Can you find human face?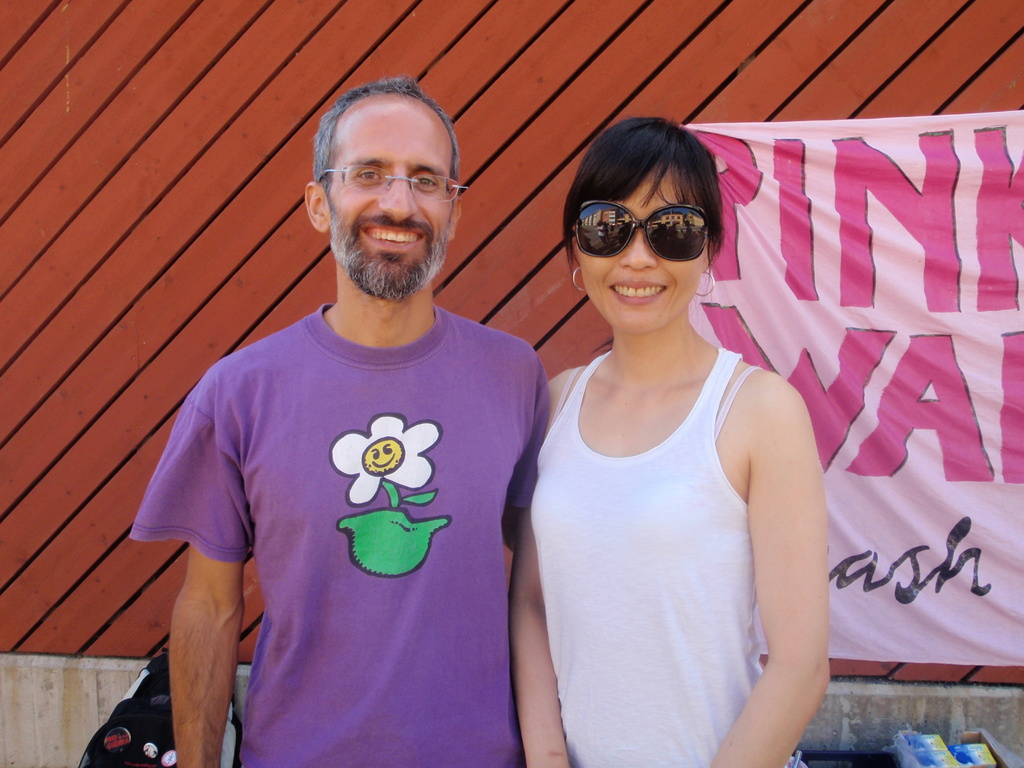
Yes, bounding box: 333:85:453:300.
